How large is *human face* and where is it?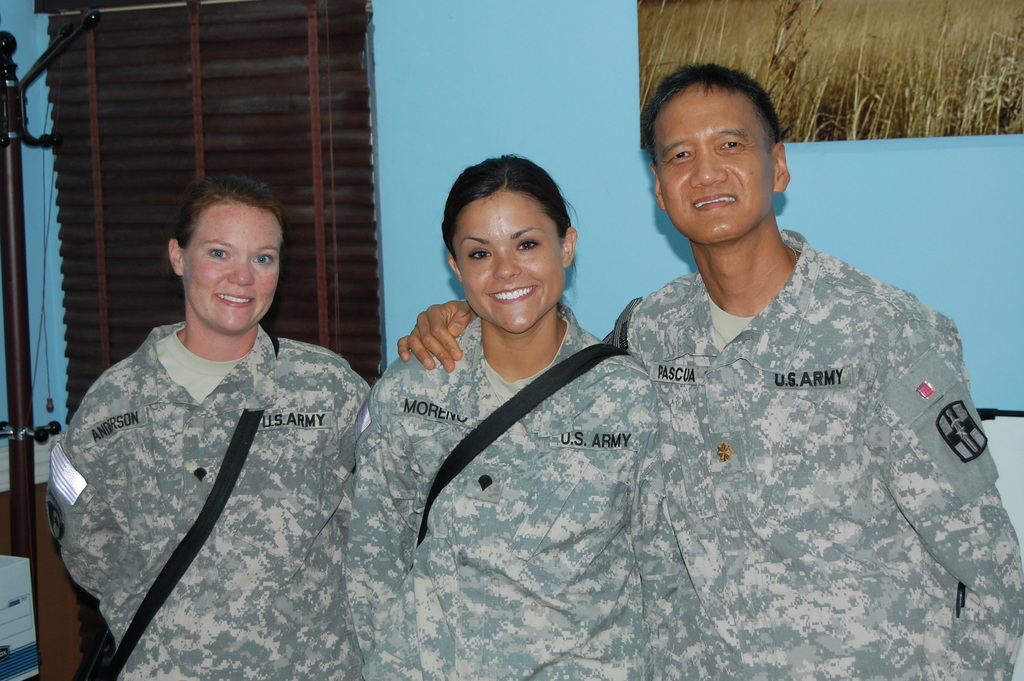
Bounding box: bbox=(186, 205, 284, 327).
